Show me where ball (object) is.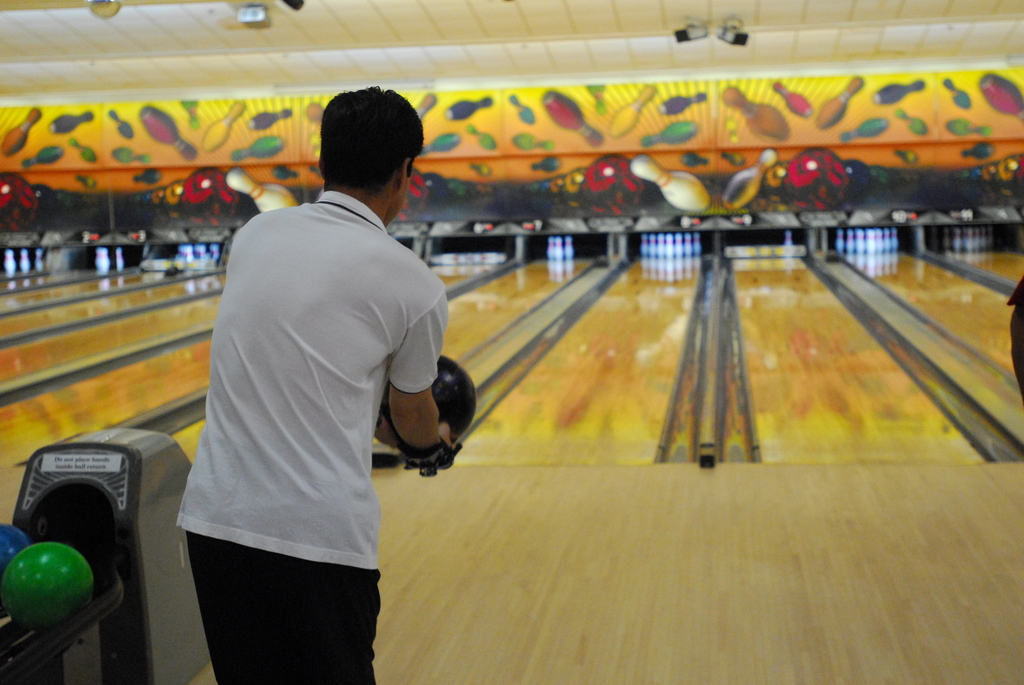
ball (object) is at [3, 540, 97, 634].
